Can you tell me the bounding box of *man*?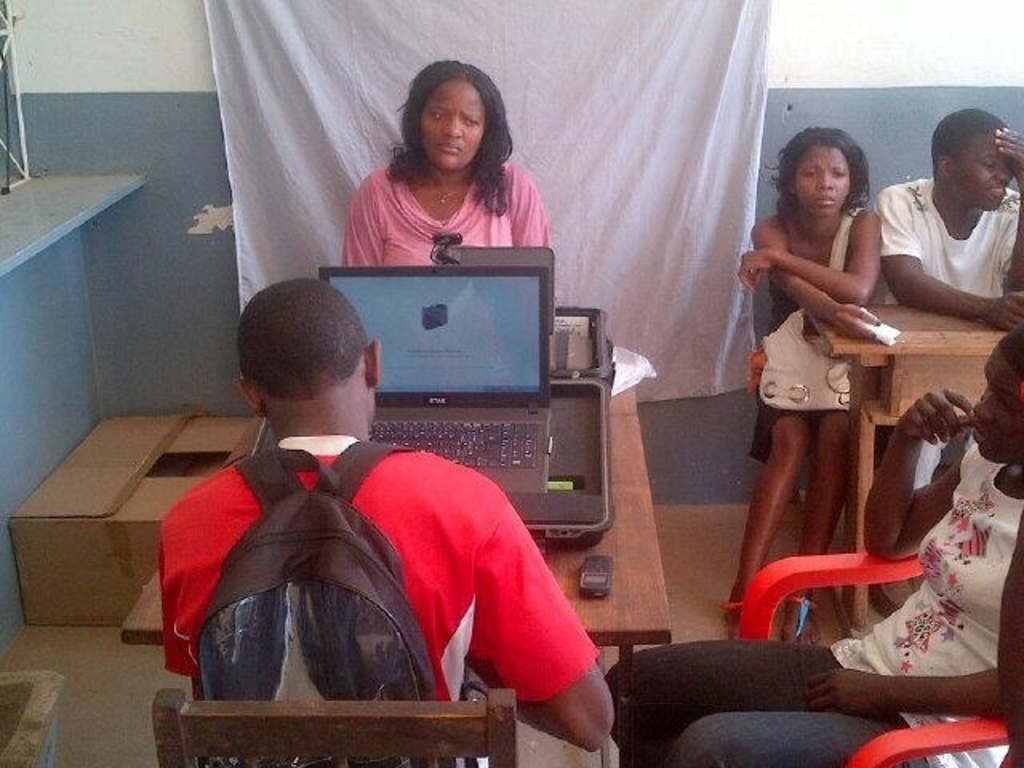
Rect(160, 275, 616, 766).
